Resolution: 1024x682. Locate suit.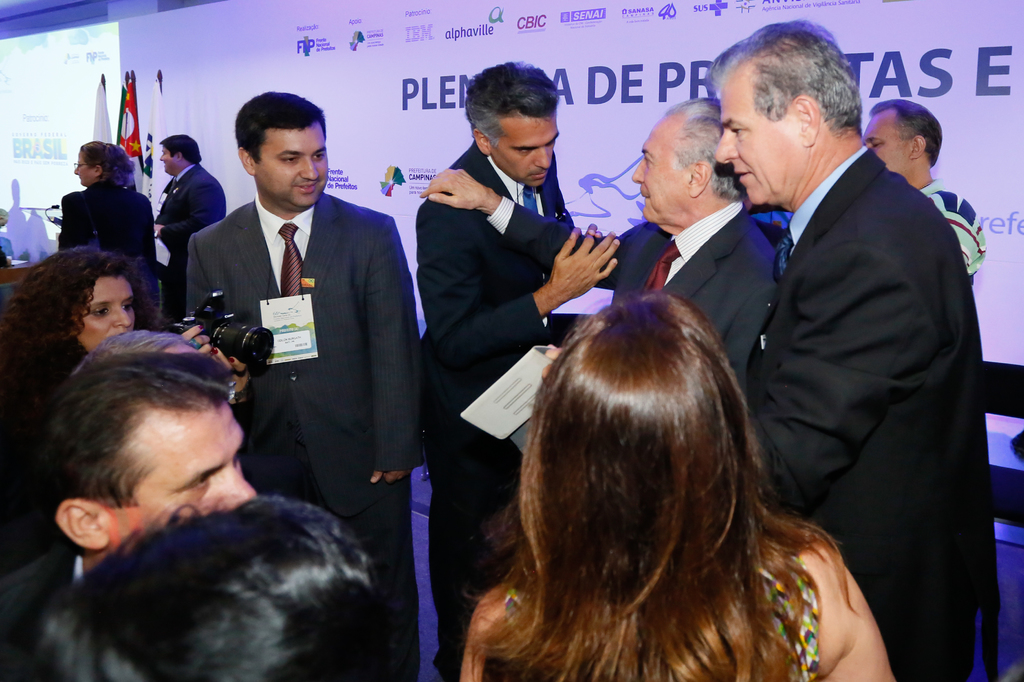
(left=53, top=186, right=165, bottom=312).
